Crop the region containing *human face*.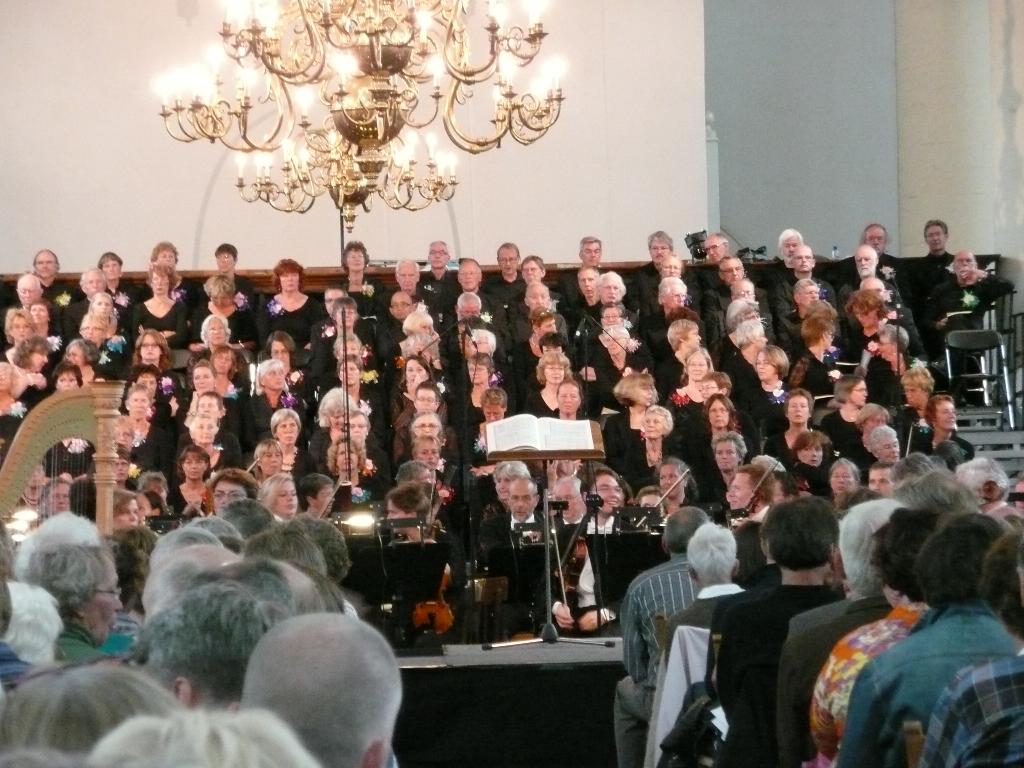
Crop region: Rect(716, 438, 741, 474).
